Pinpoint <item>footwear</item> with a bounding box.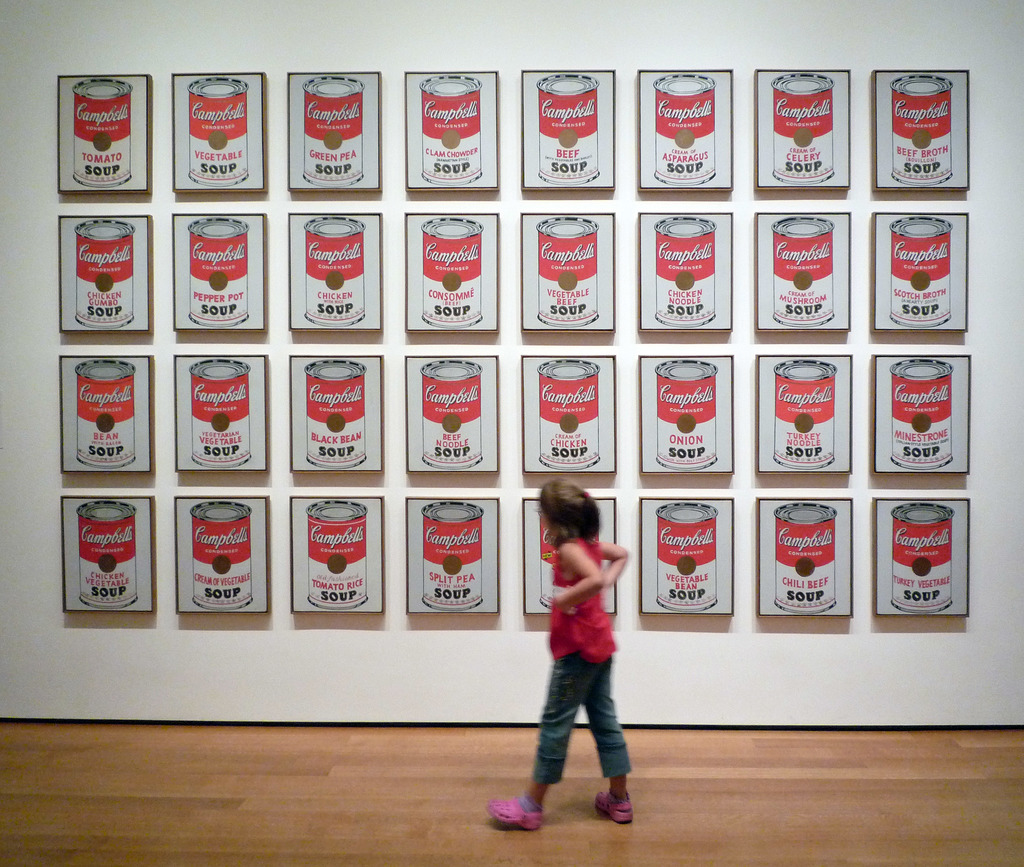
Rect(595, 786, 632, 825).
